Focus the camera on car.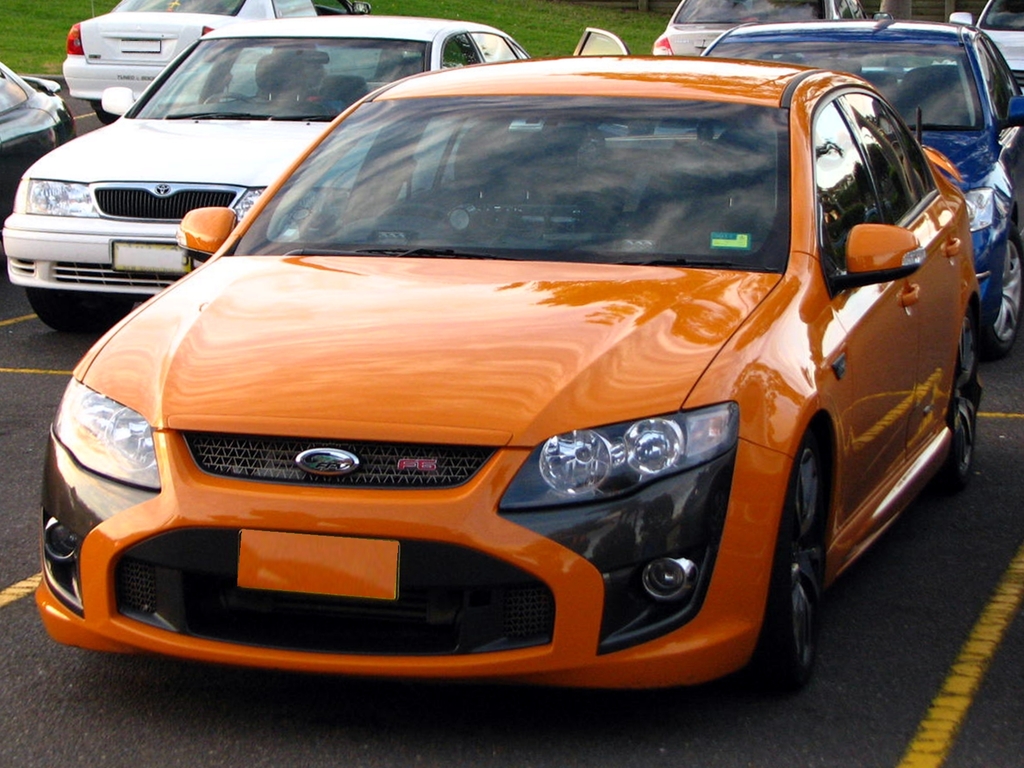
Focus region: 0,8,529,328.
